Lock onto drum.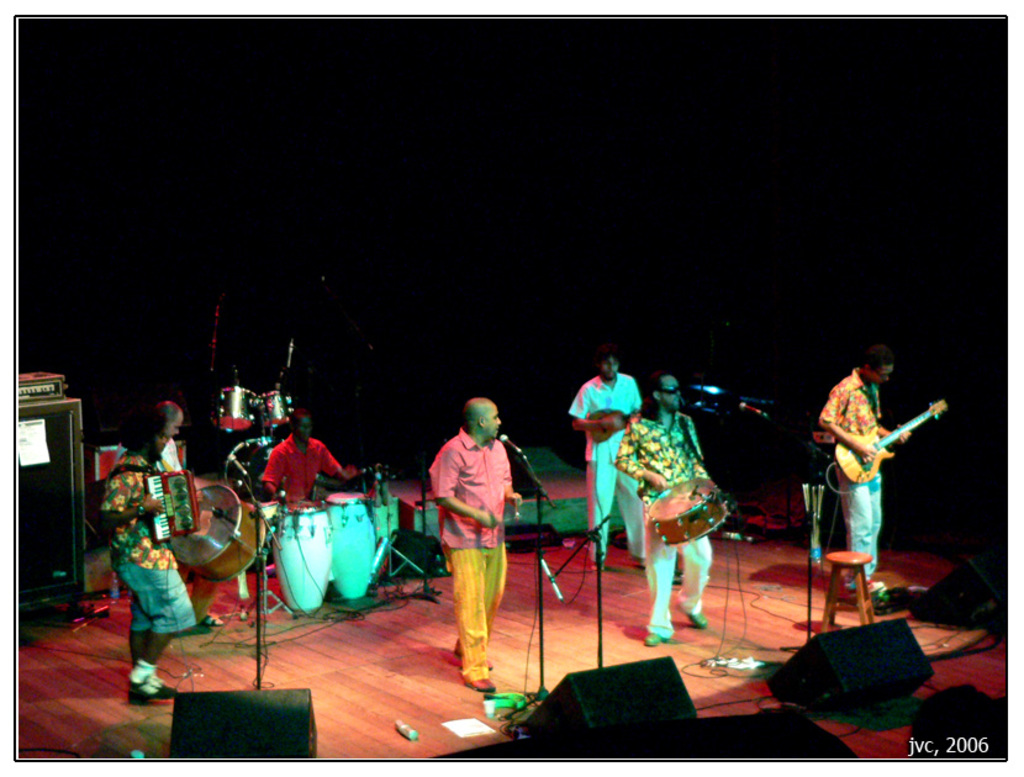
Locked: [x1=257, y1=388, x2=291, y2=430].
